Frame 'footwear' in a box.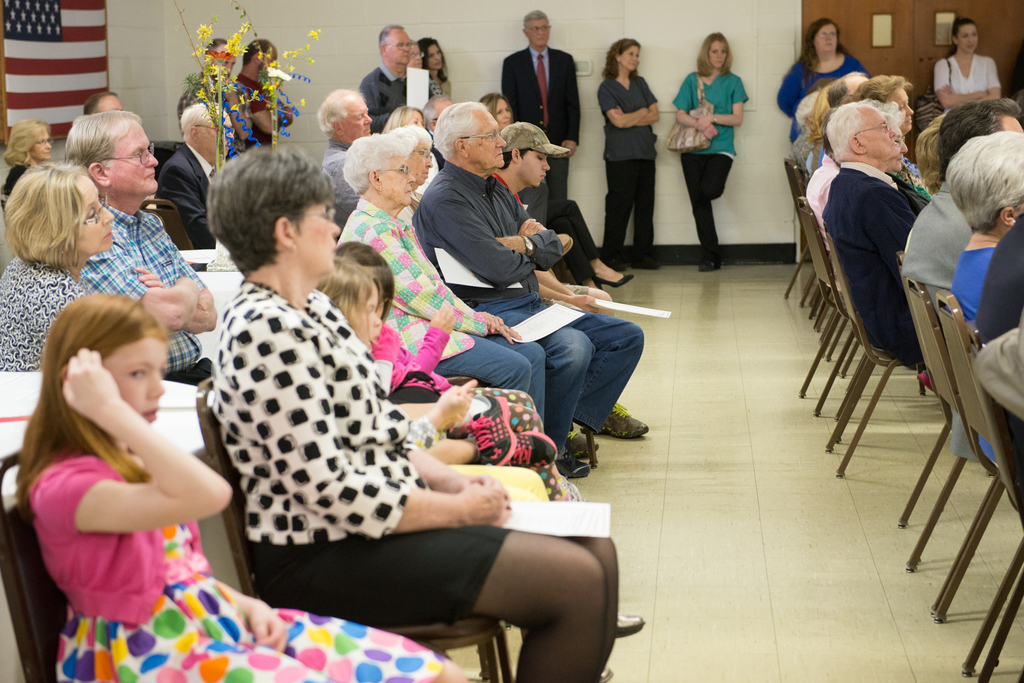
bbox=[582, 401, 650, 437].
